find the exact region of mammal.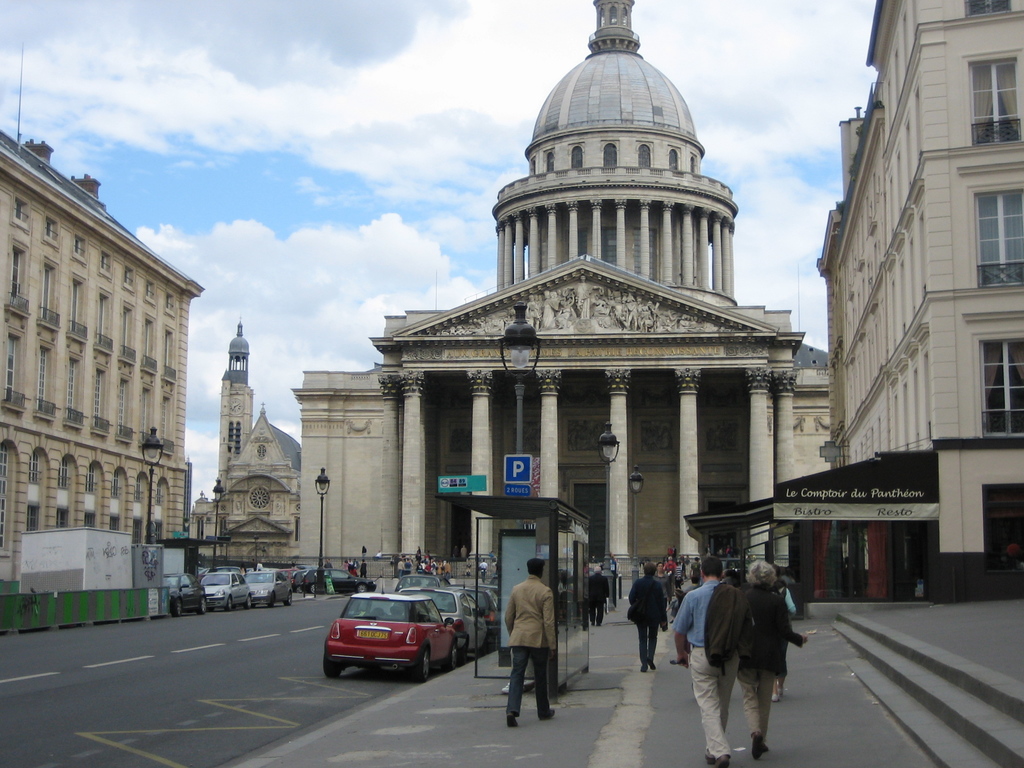
Exact region: [left=376, top=548, right=385, bottom=557].
